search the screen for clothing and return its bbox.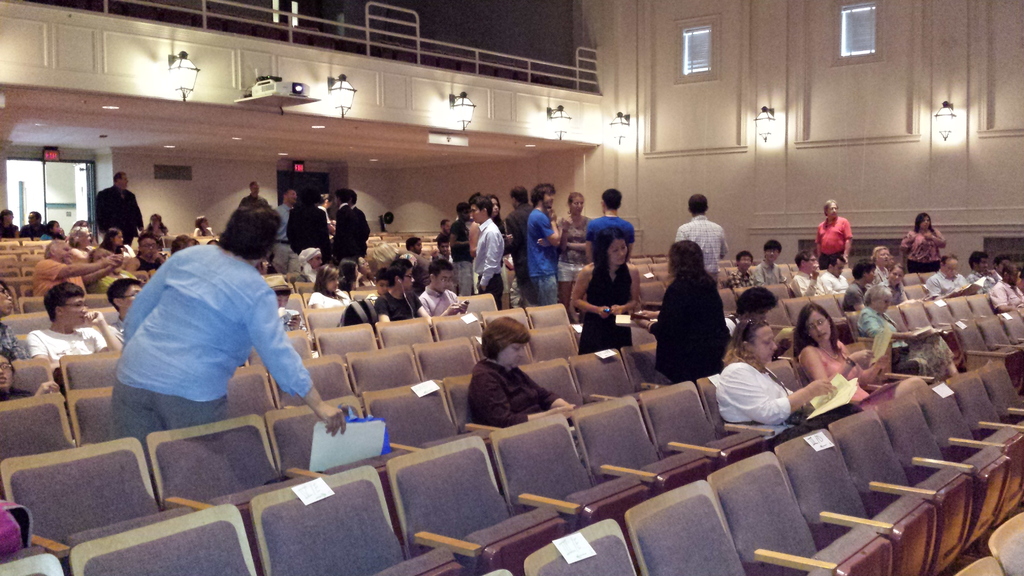
Found: bbox=[89, 182, 145, 248].
